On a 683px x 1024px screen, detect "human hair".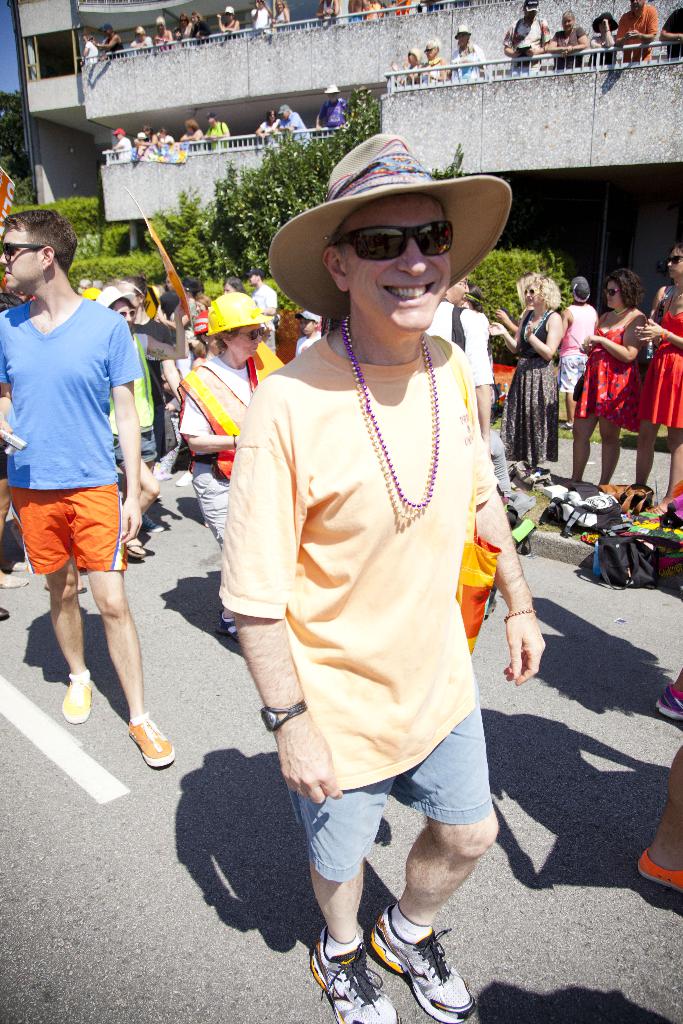
BBox(562, 11, 576, 20).
